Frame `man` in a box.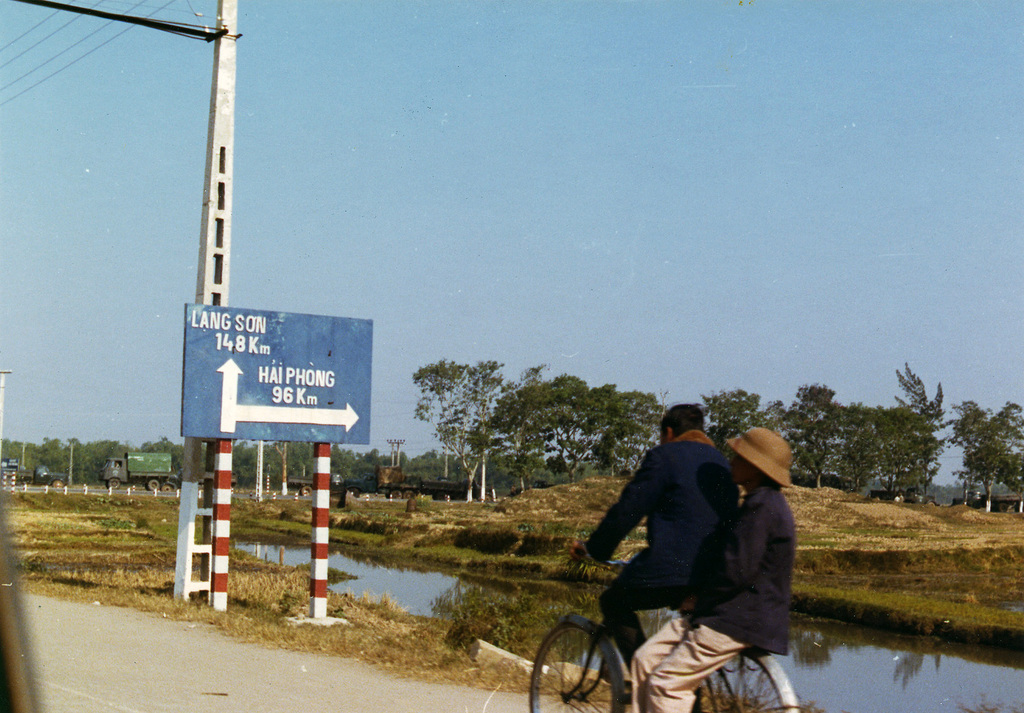
detection(559, 398, 786, 689).
